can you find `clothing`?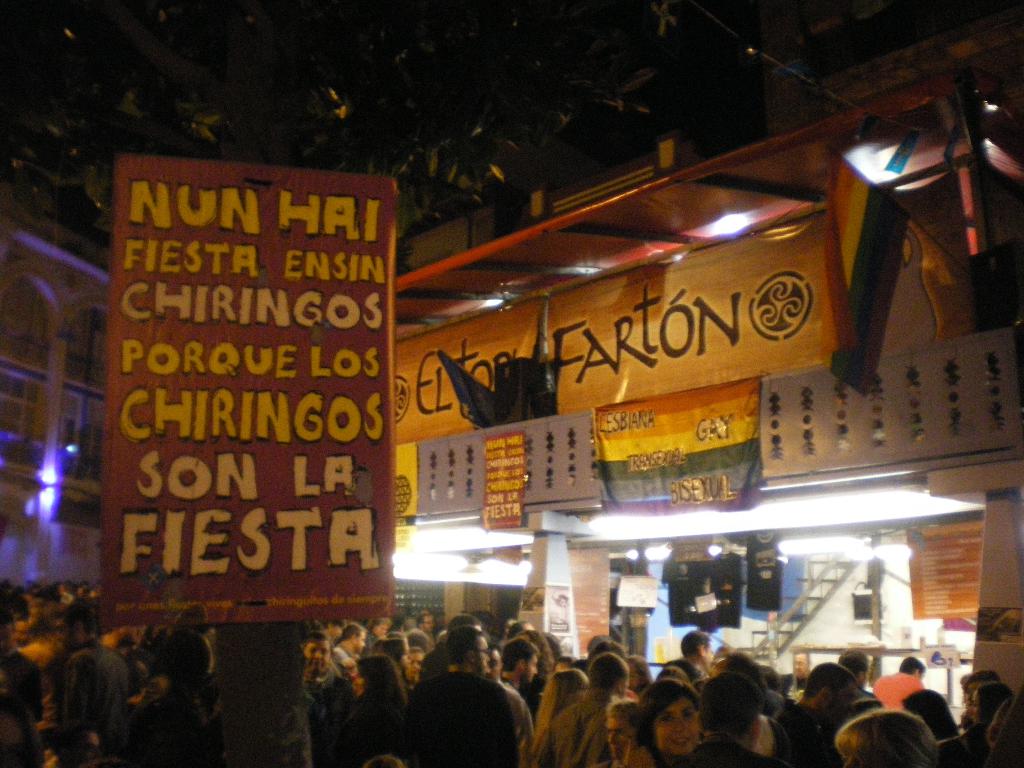
Yes, bounding box: (787, 705, 822, 767).
